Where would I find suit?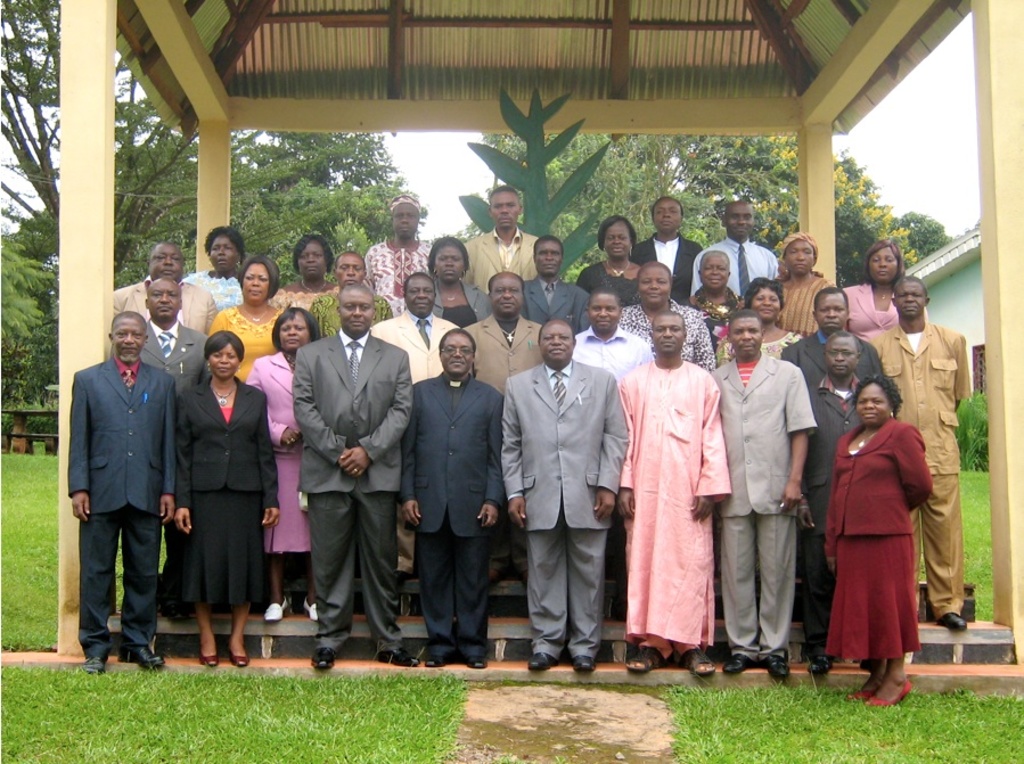
At BBox(501, 361, 628, 659).
